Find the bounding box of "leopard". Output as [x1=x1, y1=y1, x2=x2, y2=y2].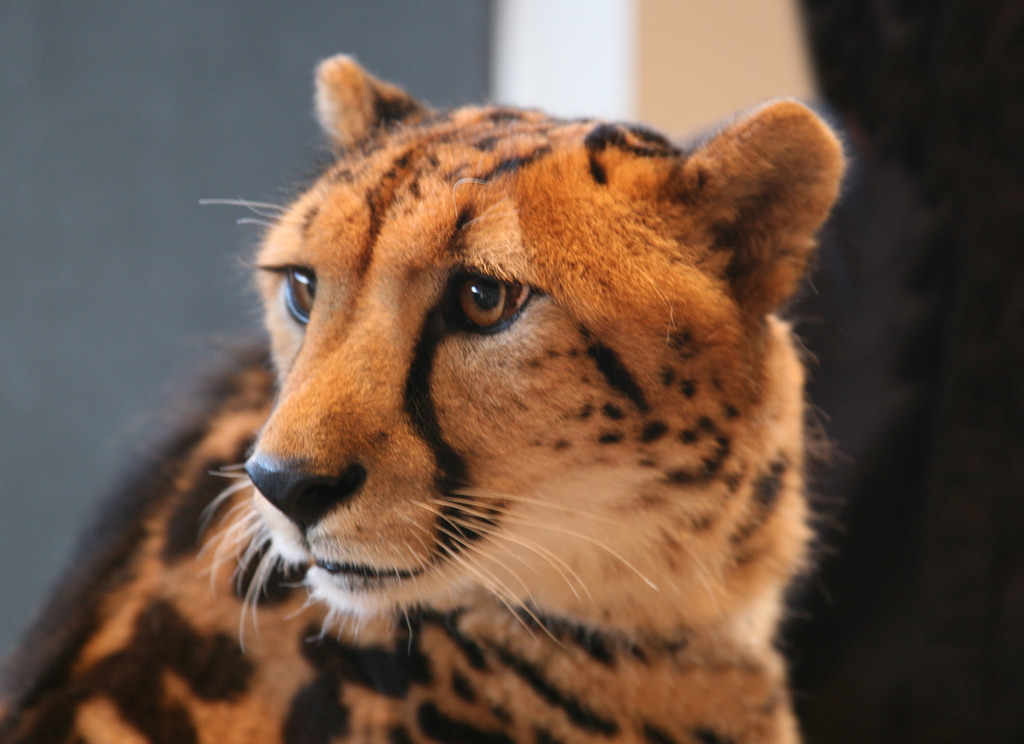
[x1=0, y1=51, x2=857, y2=743].
